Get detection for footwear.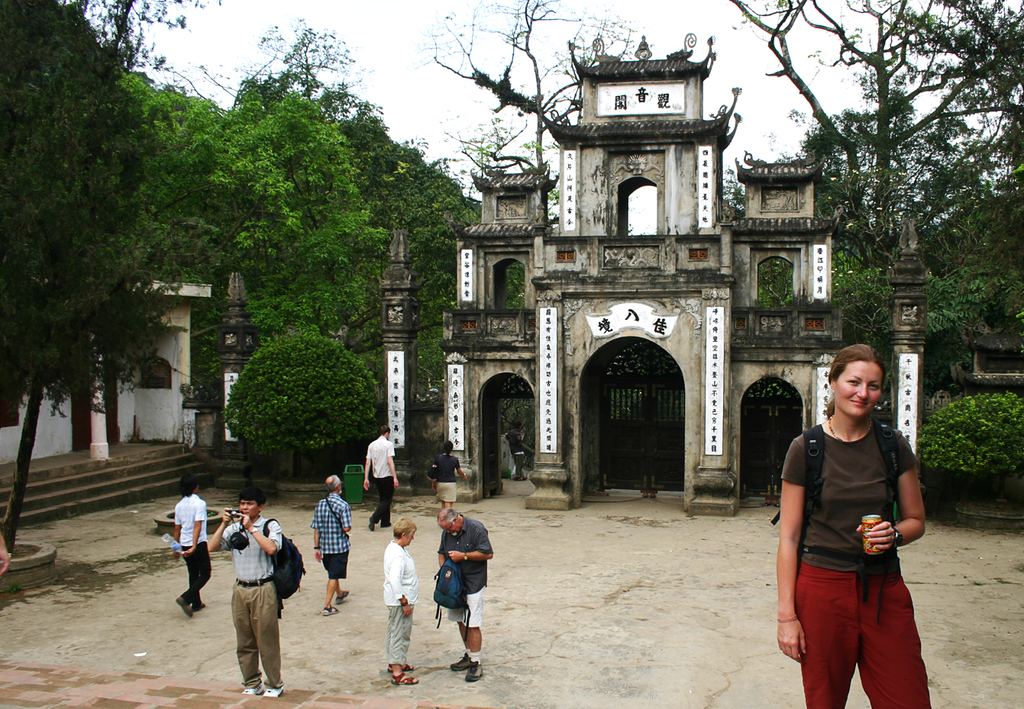
Detection: (x1=466, y1=664, x2=481, y2=685).
